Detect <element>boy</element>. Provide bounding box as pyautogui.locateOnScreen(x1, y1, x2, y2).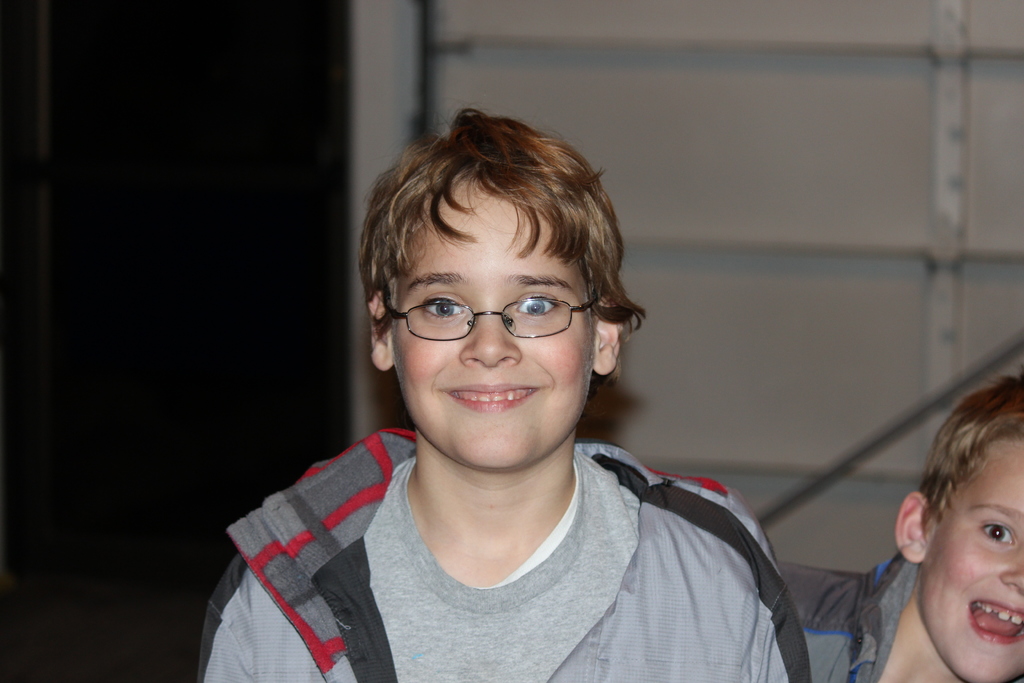
pyautogui.locateOnScreen(209, 84, 781, 670).
